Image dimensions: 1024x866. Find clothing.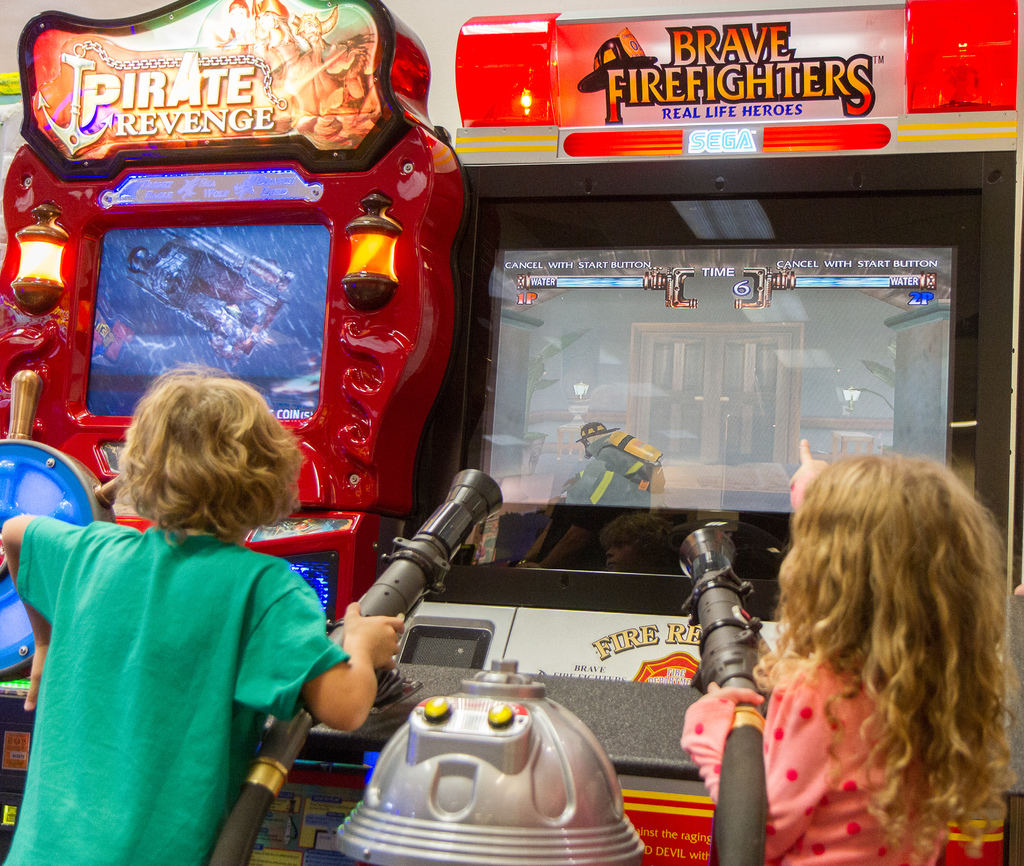
<box>12,454,351,863</box>.
